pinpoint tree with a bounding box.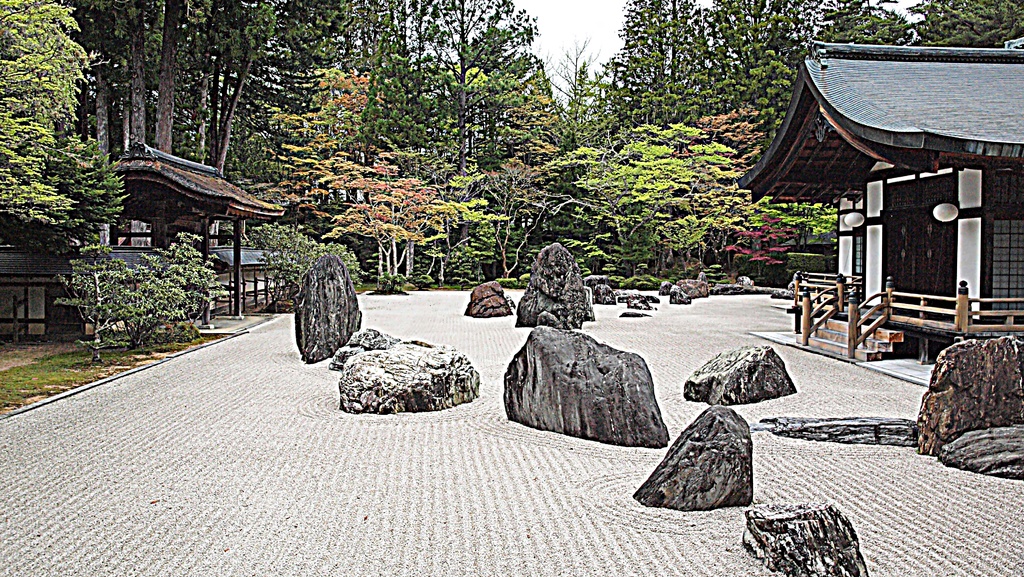
<bbox>324, 162, 460, 279</bbox>.
